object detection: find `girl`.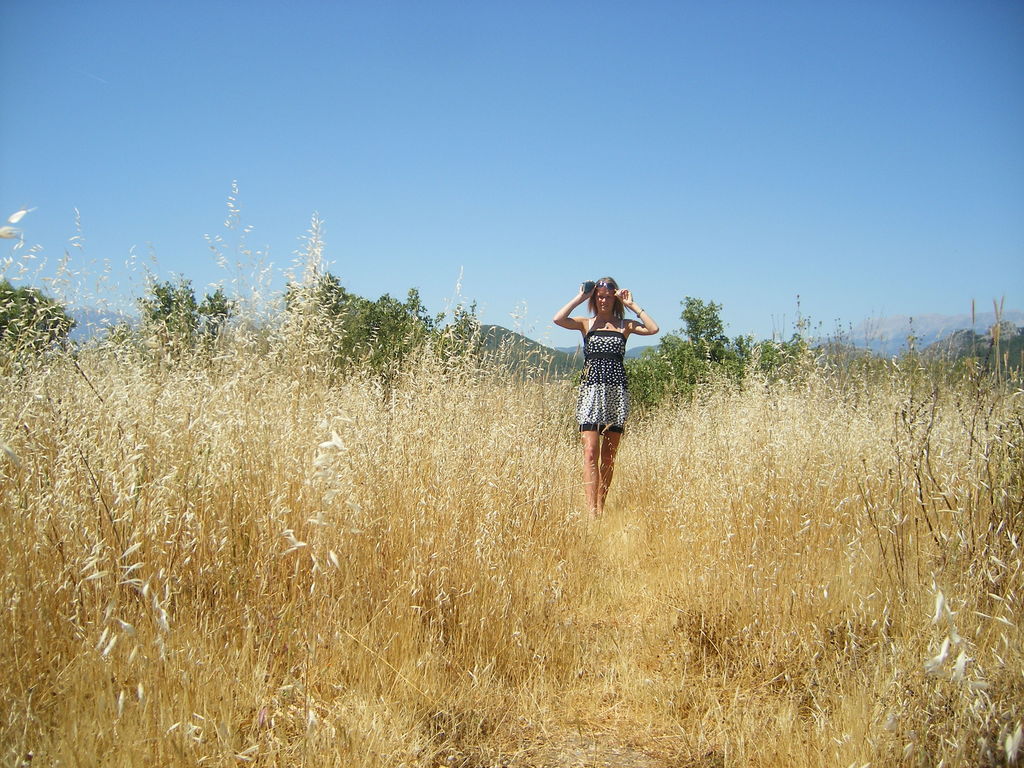
552 273 662 515.
